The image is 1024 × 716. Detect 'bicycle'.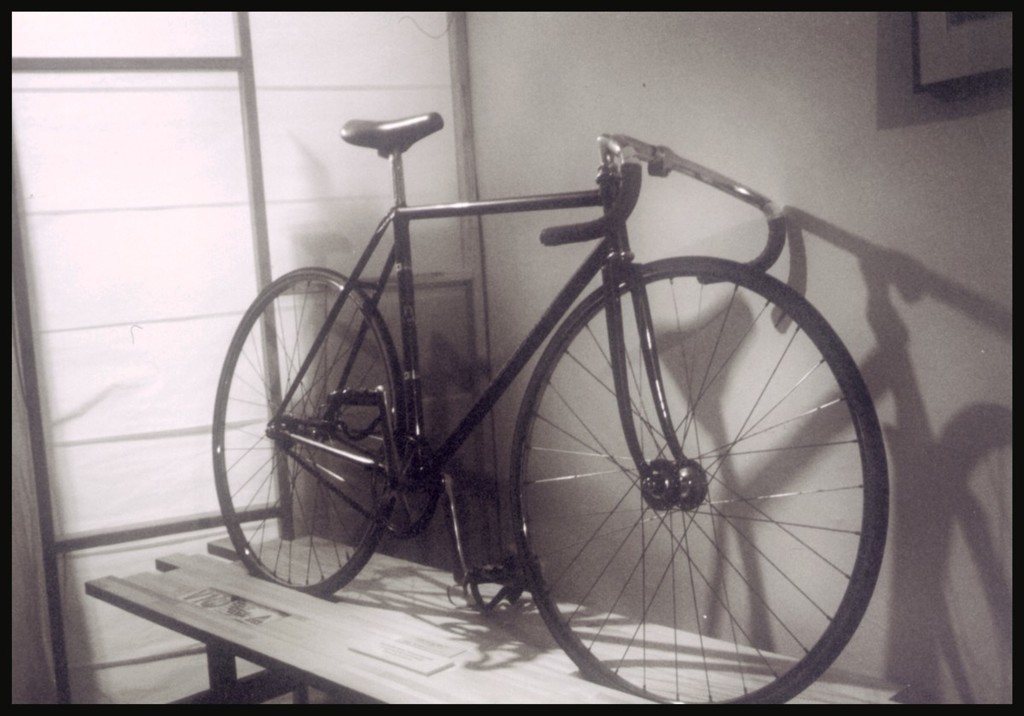
Detection: box=[211, 42, 950, 704].
